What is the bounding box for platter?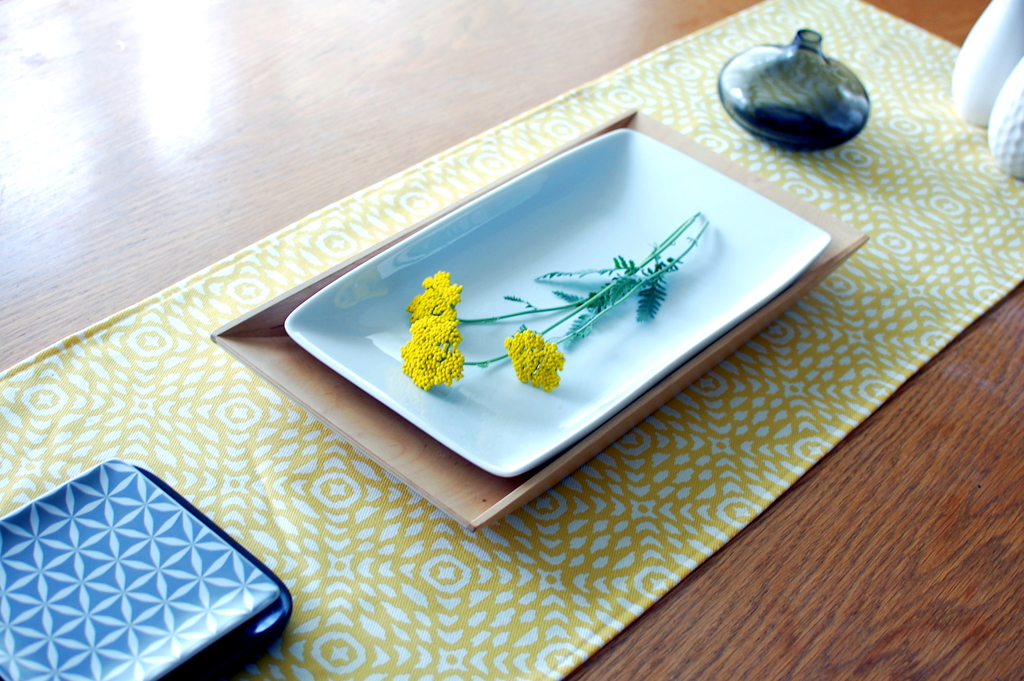
0 461 280 680.
